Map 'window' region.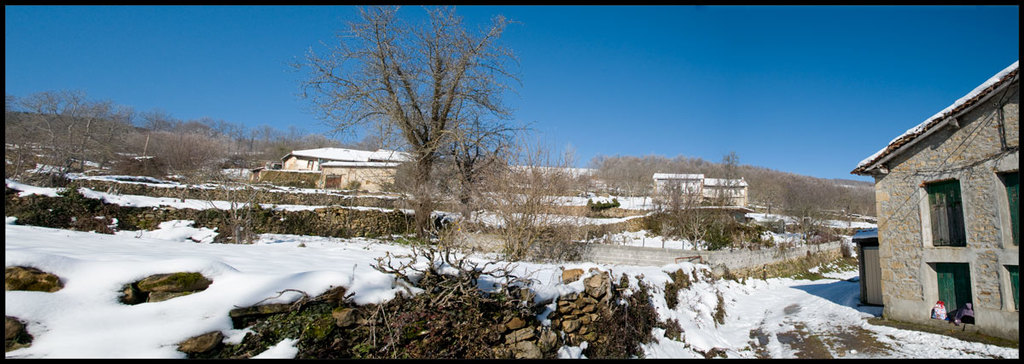
Mapped to [left=996, top=165, right=1022, bottom=252].
